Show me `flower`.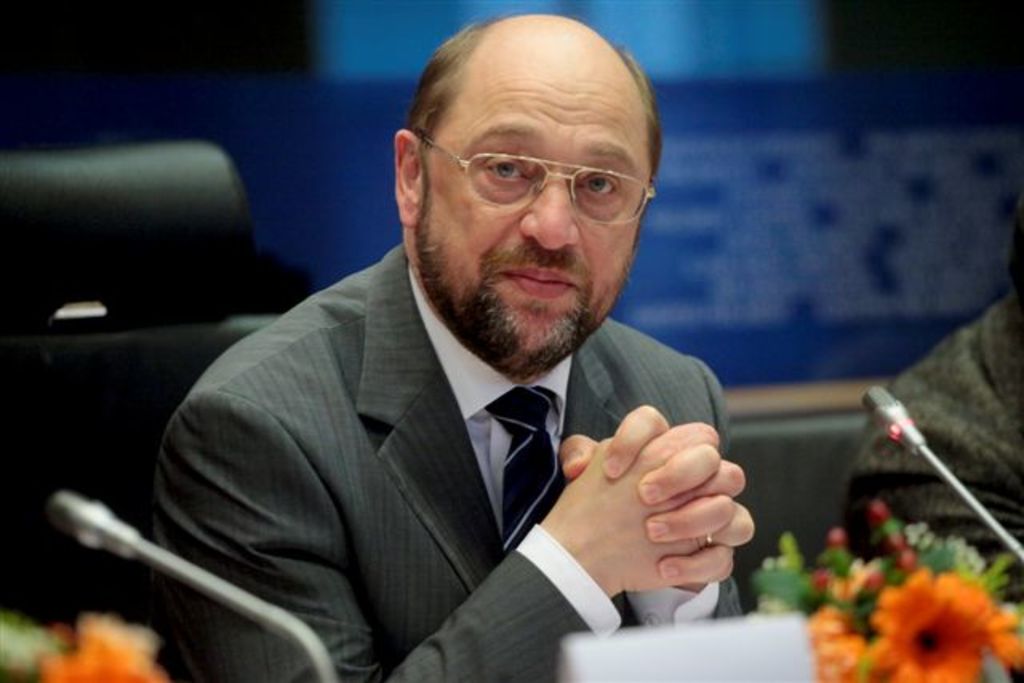
`flower` is here: crop(854, 553, 1010, 673).
